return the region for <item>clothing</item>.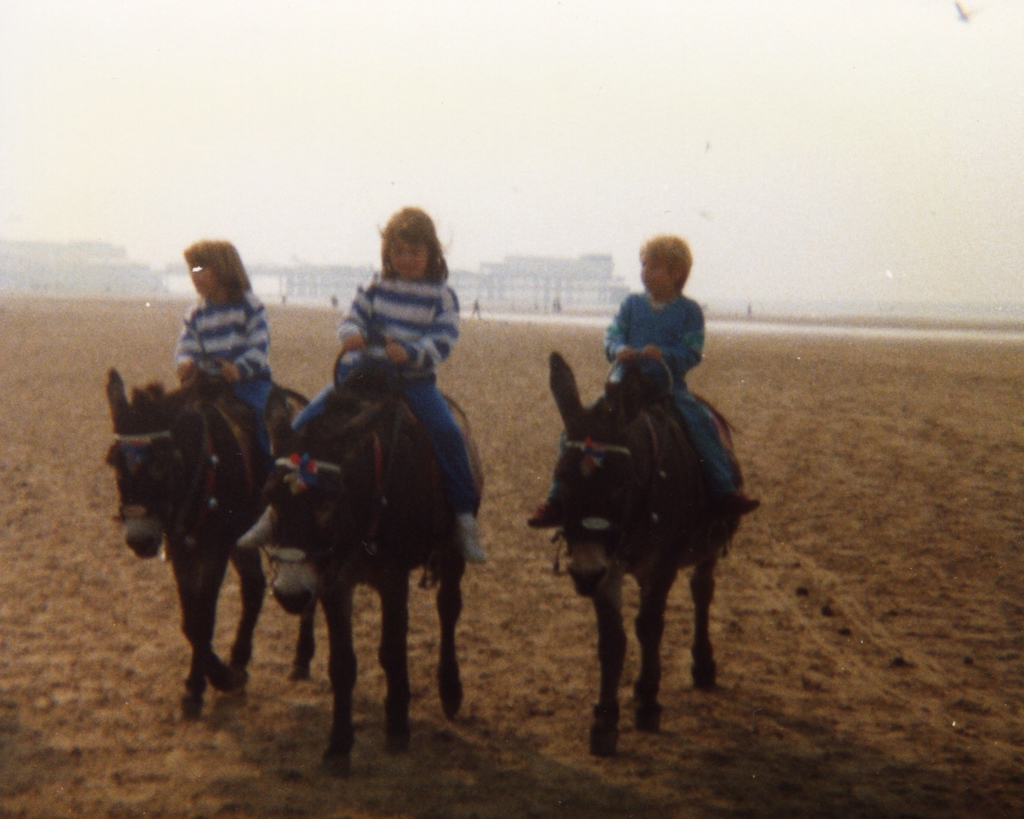
box=[571, 276, 761, 501].
